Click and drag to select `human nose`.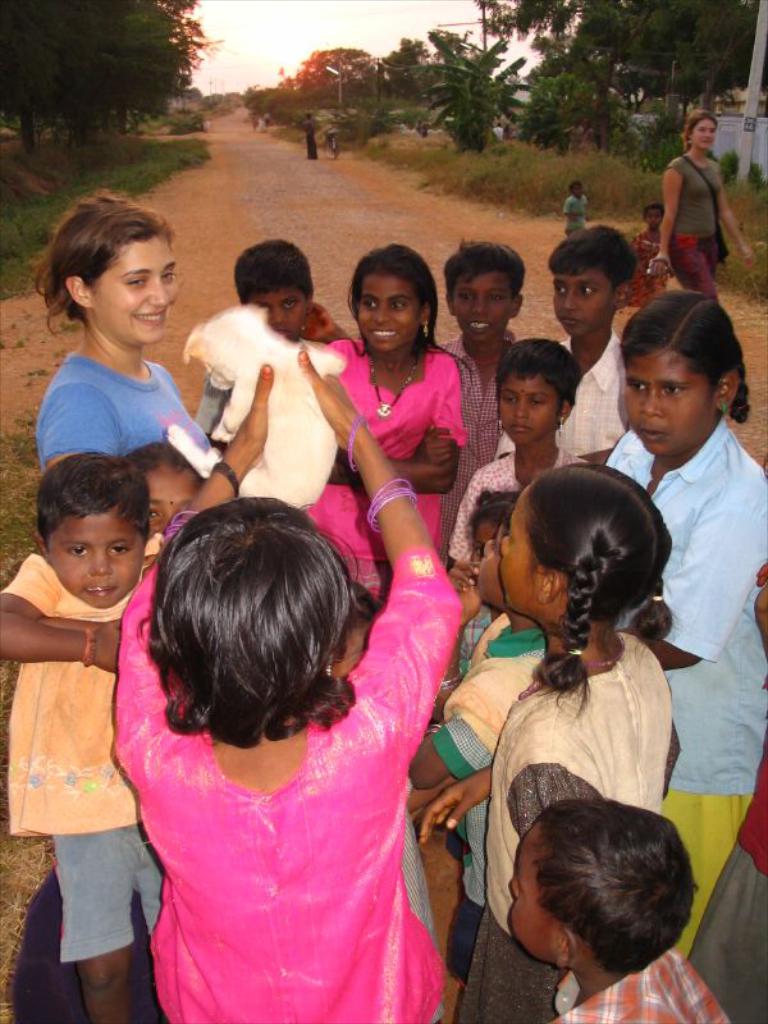
Selection: bbox(564, 288, 573, 311).
